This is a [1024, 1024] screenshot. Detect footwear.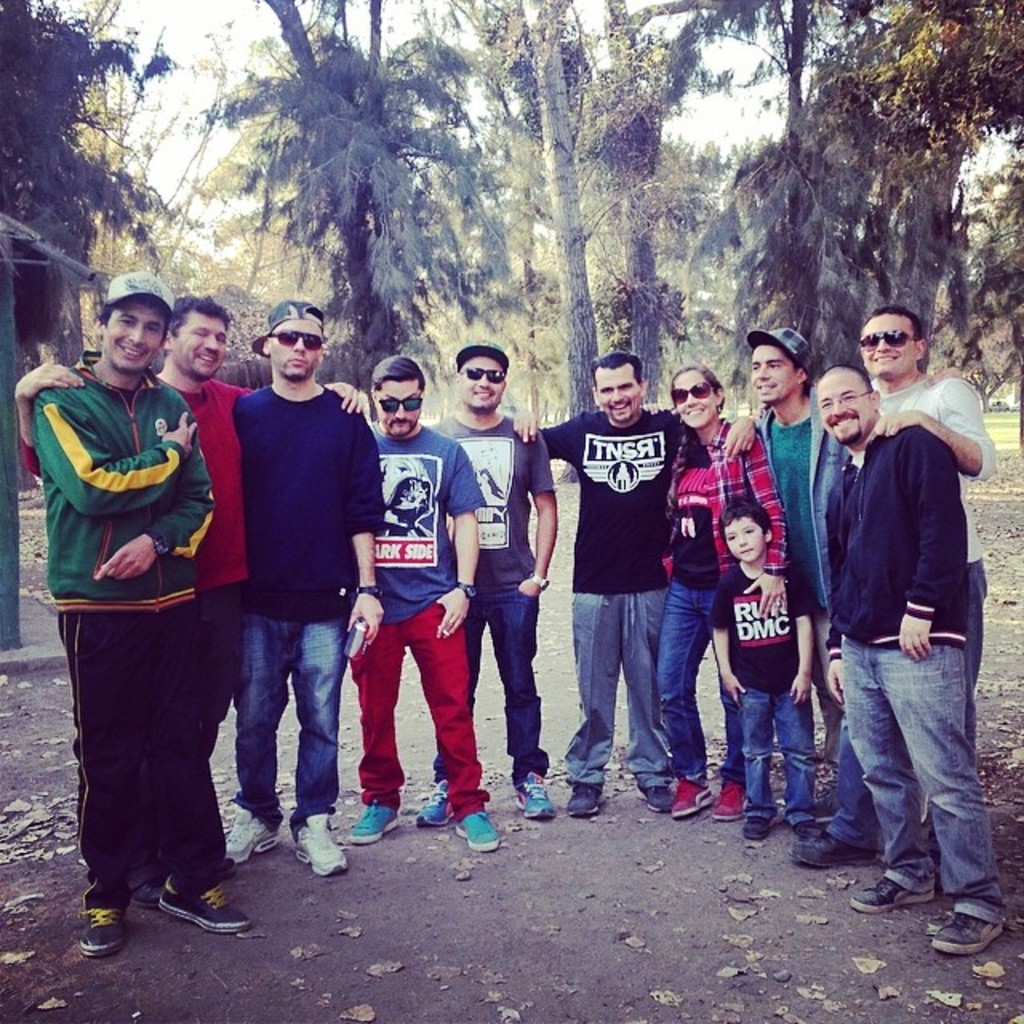
{"x1": 664, "y1": 774, "x2": 710, "y2": 826}.
